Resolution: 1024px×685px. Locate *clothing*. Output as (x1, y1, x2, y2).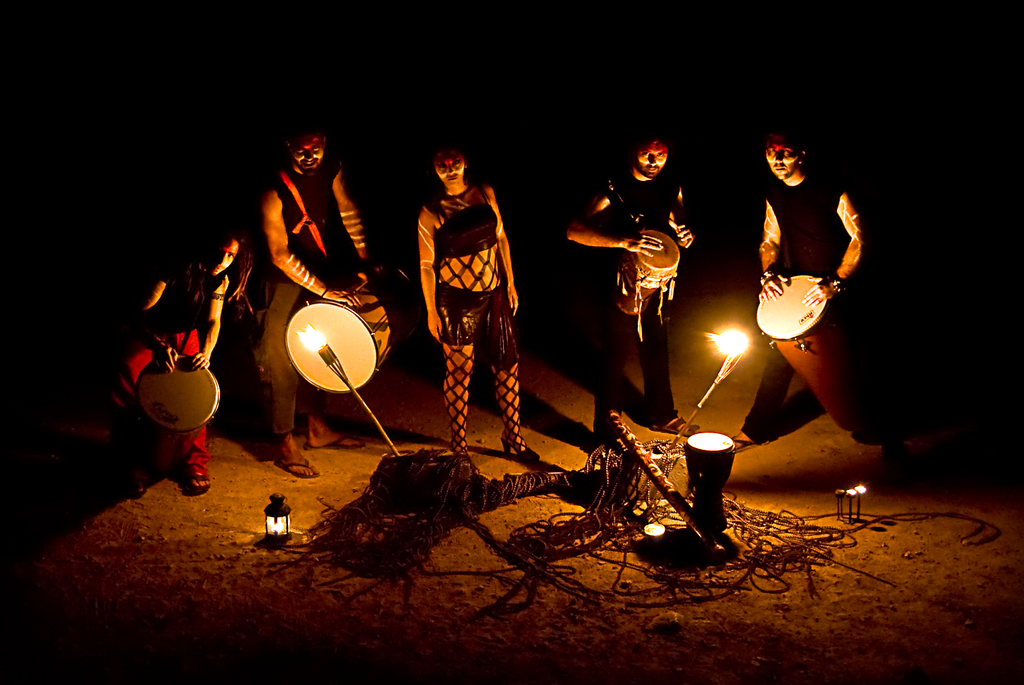
(581, 193, 684, 453).
